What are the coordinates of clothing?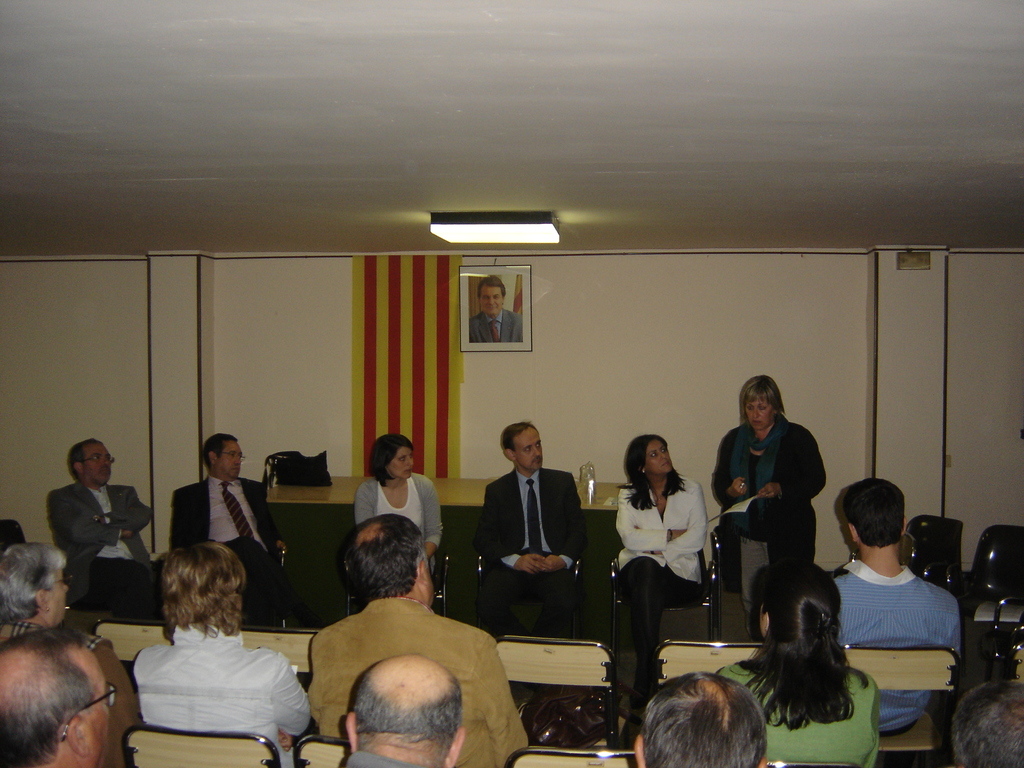
(left=481, top=465, right=588, bottom=636).
